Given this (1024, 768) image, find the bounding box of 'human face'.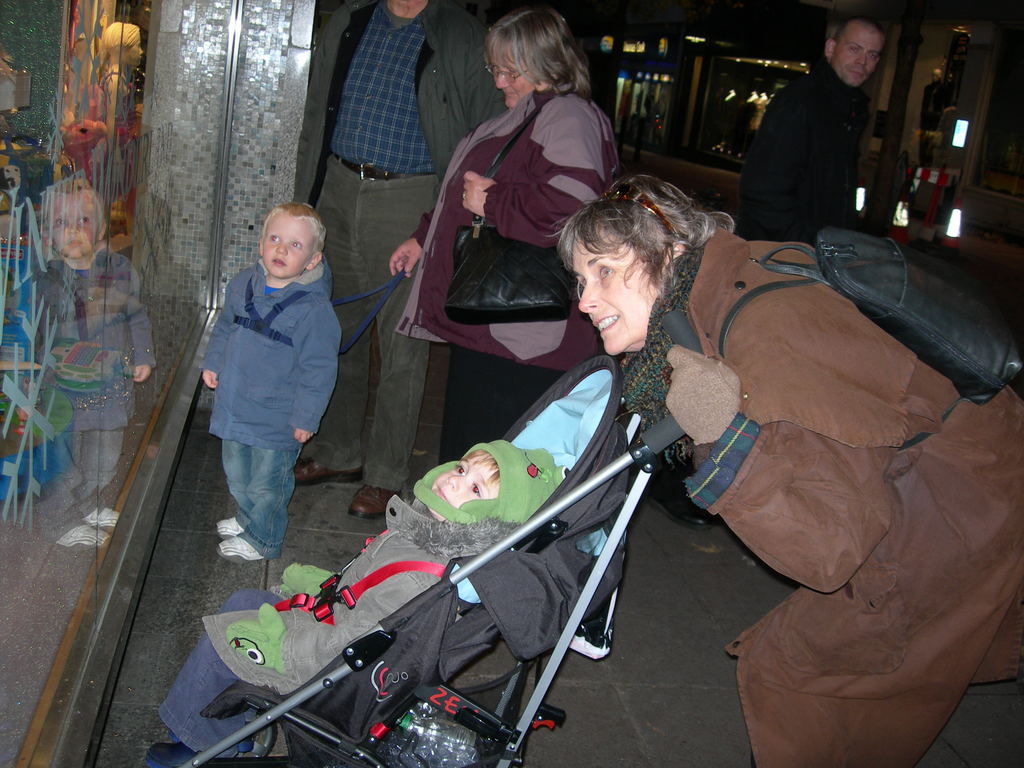
{"left": 570, "top": 221, "right": 659, "bottom": 357}.
